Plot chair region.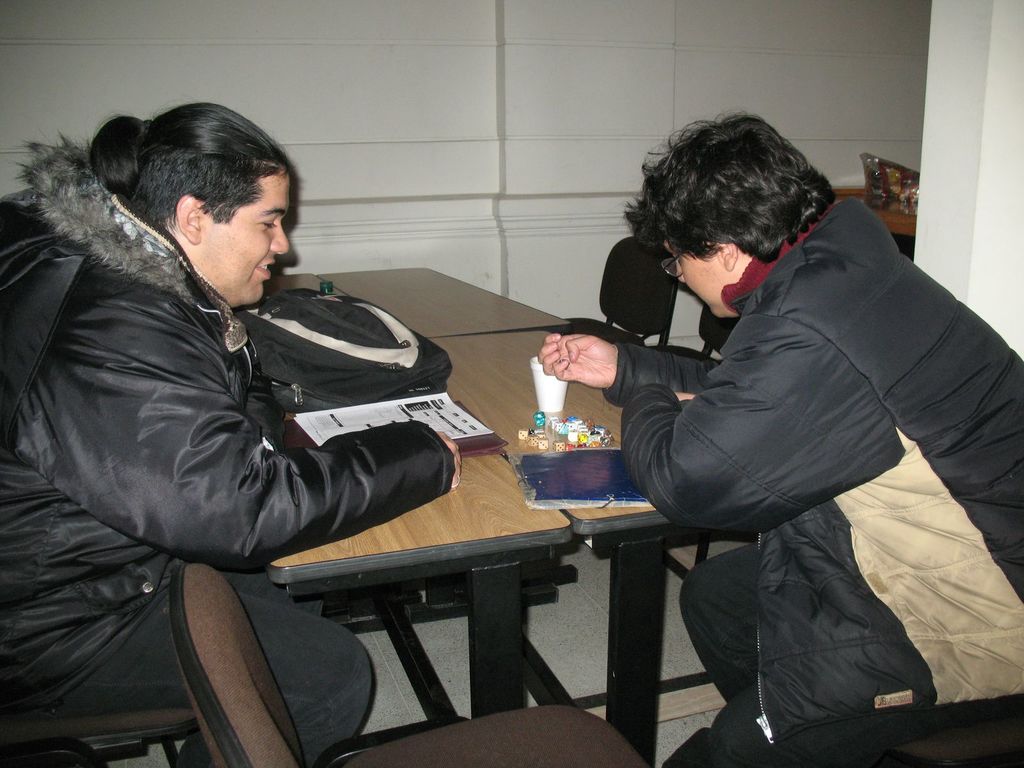
Plotted at detection(169, 561, 647, 767).
